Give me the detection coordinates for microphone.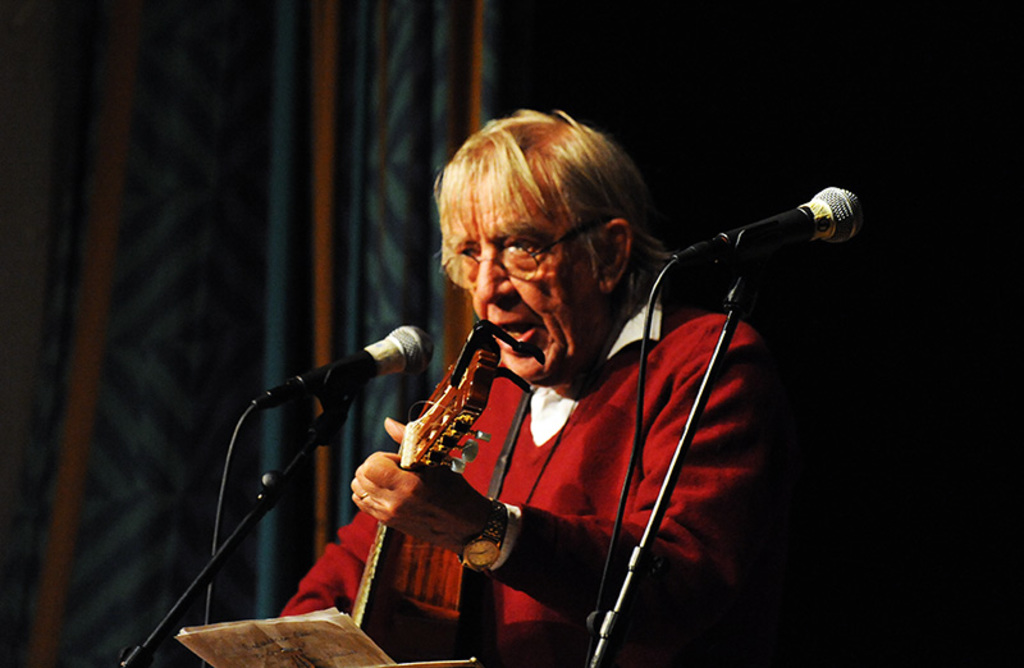
[left=251, top=322, right=436, bottom=416].
